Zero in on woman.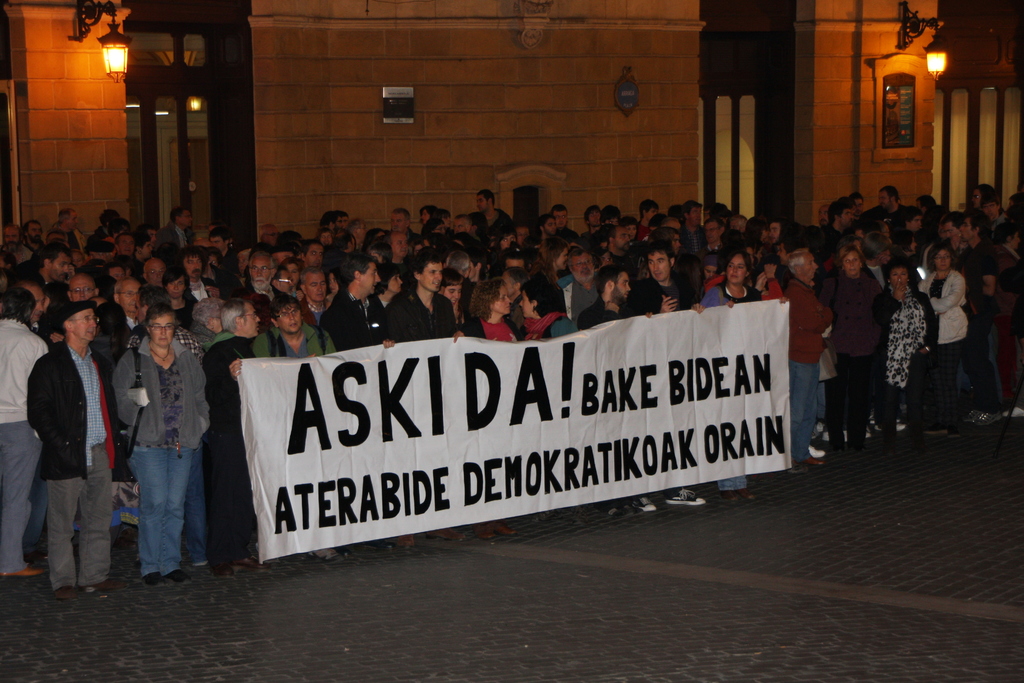
Zeroed in: 922:243:978:445.
